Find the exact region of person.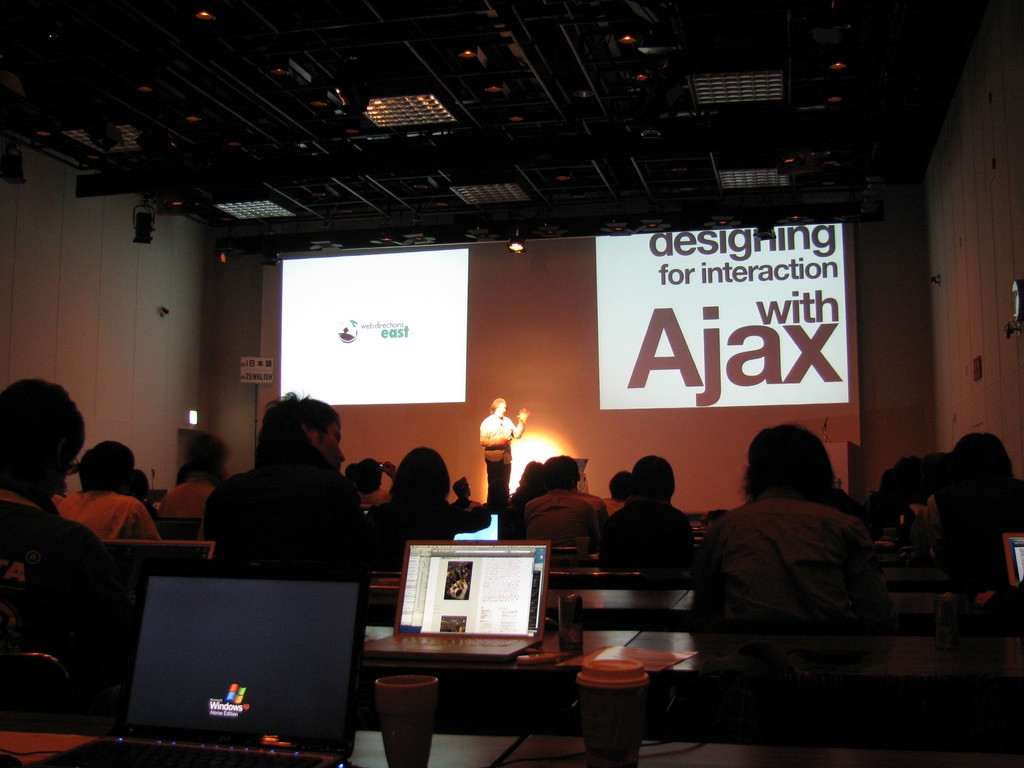
Exact region: l=524, t=456, r=612, b=573.
